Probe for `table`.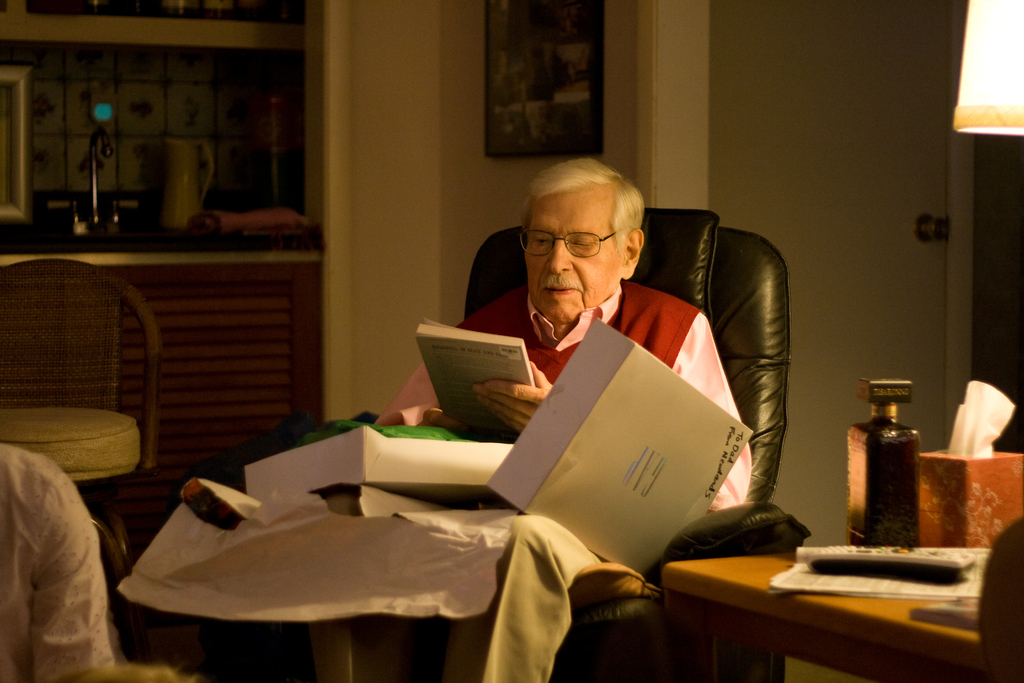
Probe result: bbox=[641, 511, 1002, 682].
